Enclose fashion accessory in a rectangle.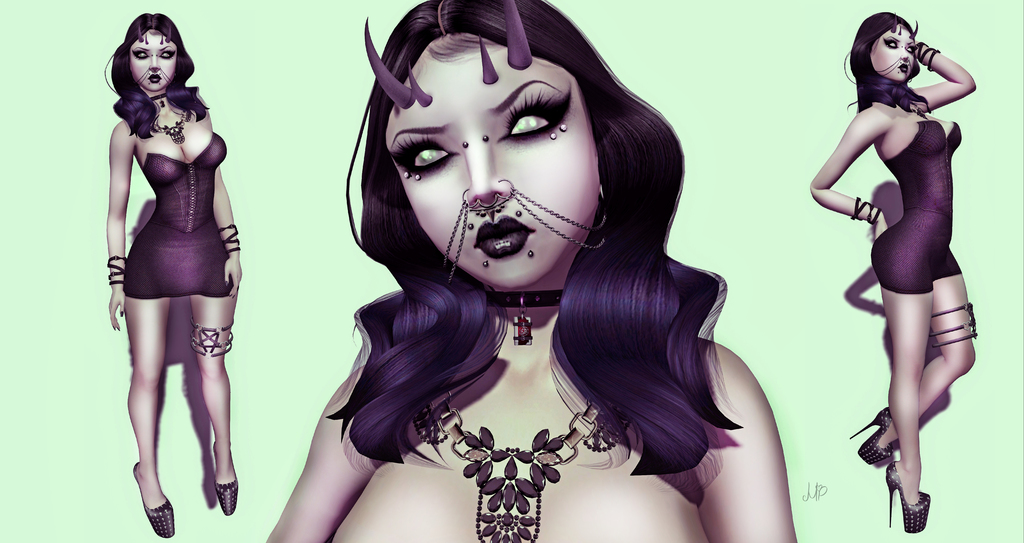
[left=899, top=59, right=902, bottom=63].
